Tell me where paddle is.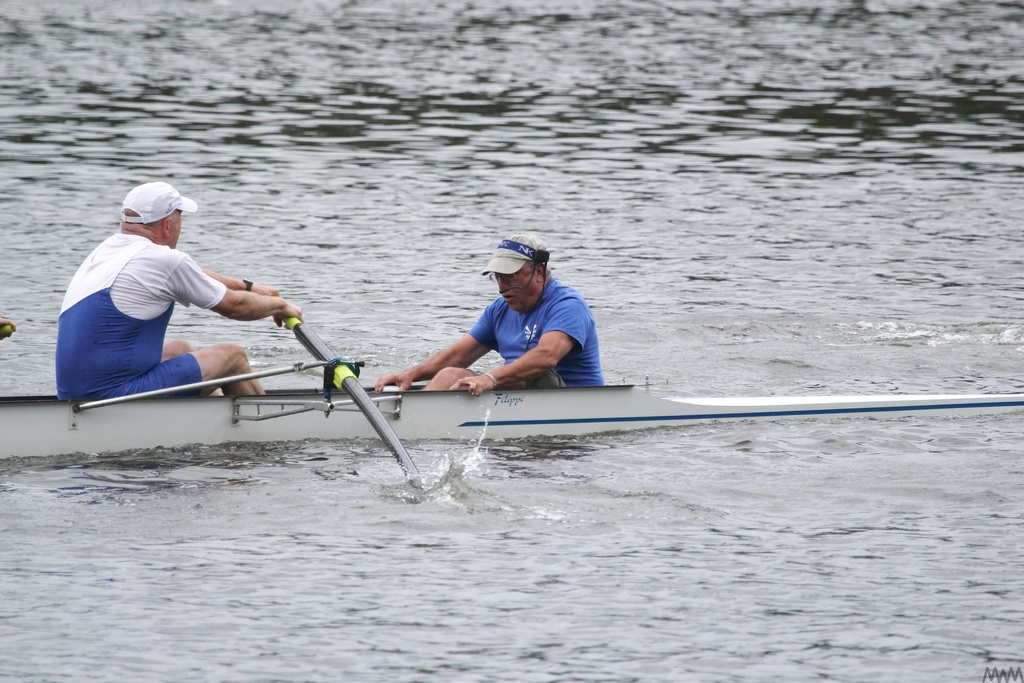
paddle is at region(282, 315, 421, 501).
